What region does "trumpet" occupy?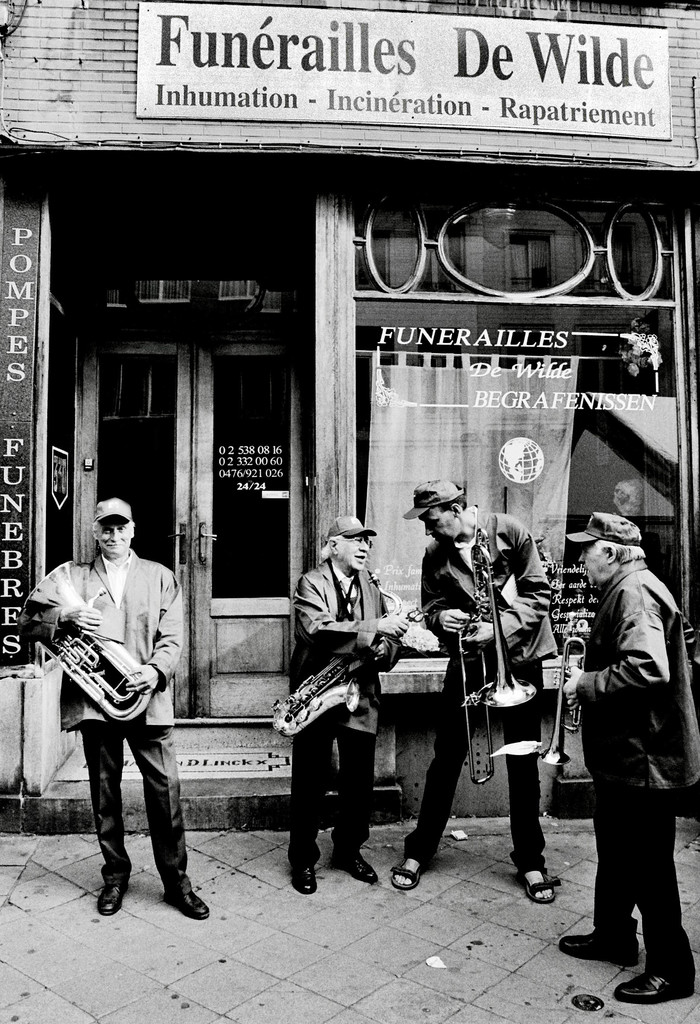
locate(18, 564, 149, 722).
